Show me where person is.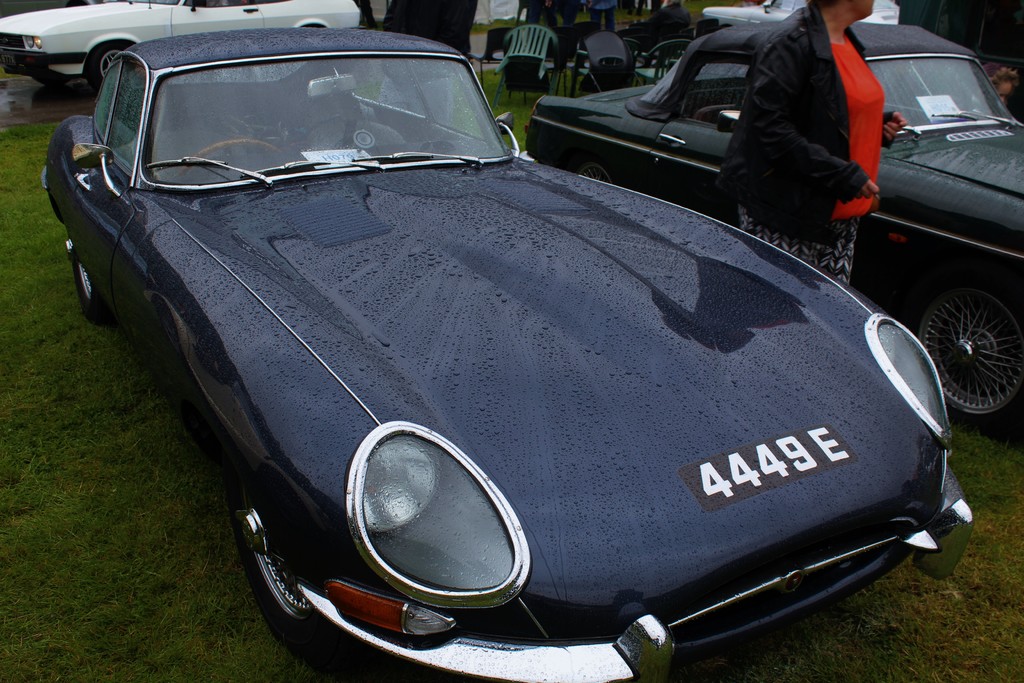
person is at 721:0:910:287.
